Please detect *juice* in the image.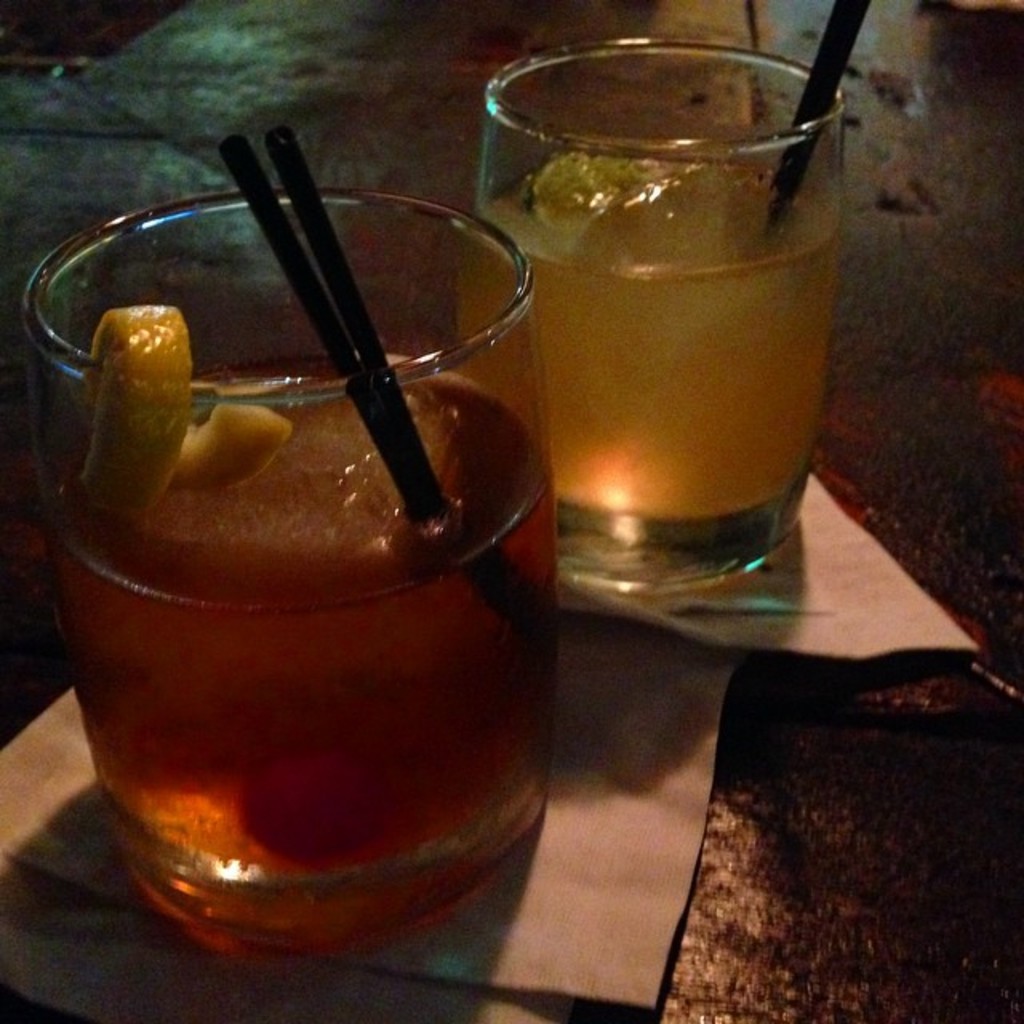
(x1=58, y1=350, x2=560, y2=970).
